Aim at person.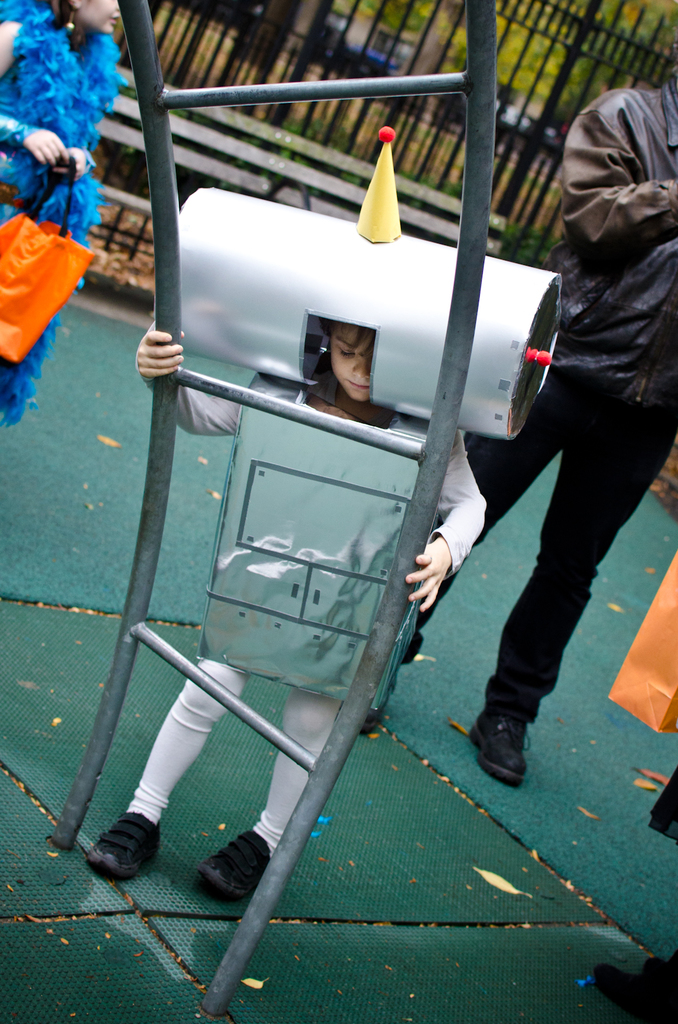
Aimed at locate(0, 0, 129, 433).
